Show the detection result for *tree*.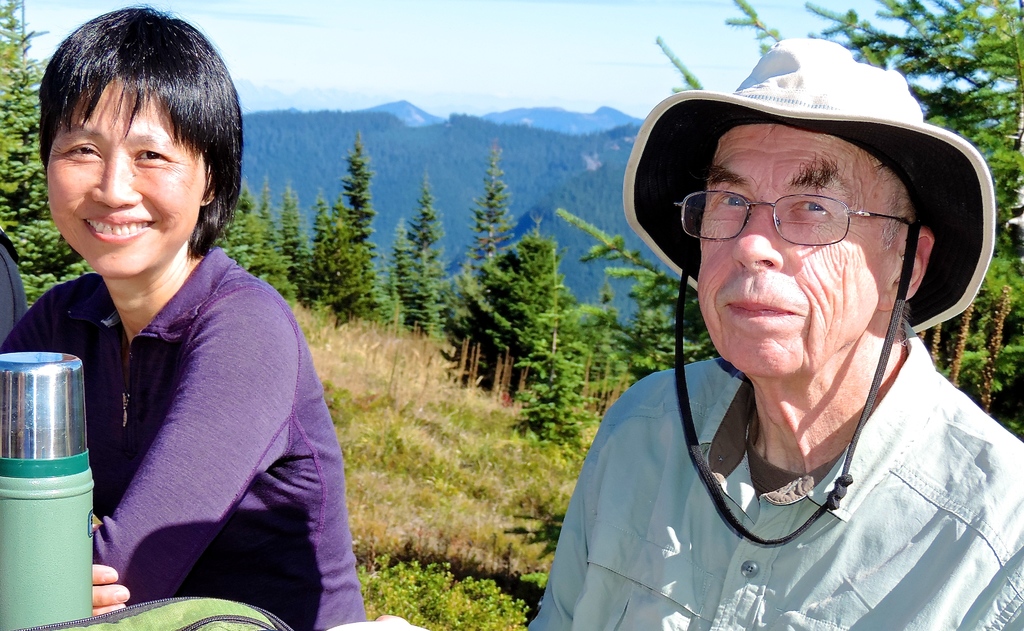
crop(276, 180, 312, 307).
